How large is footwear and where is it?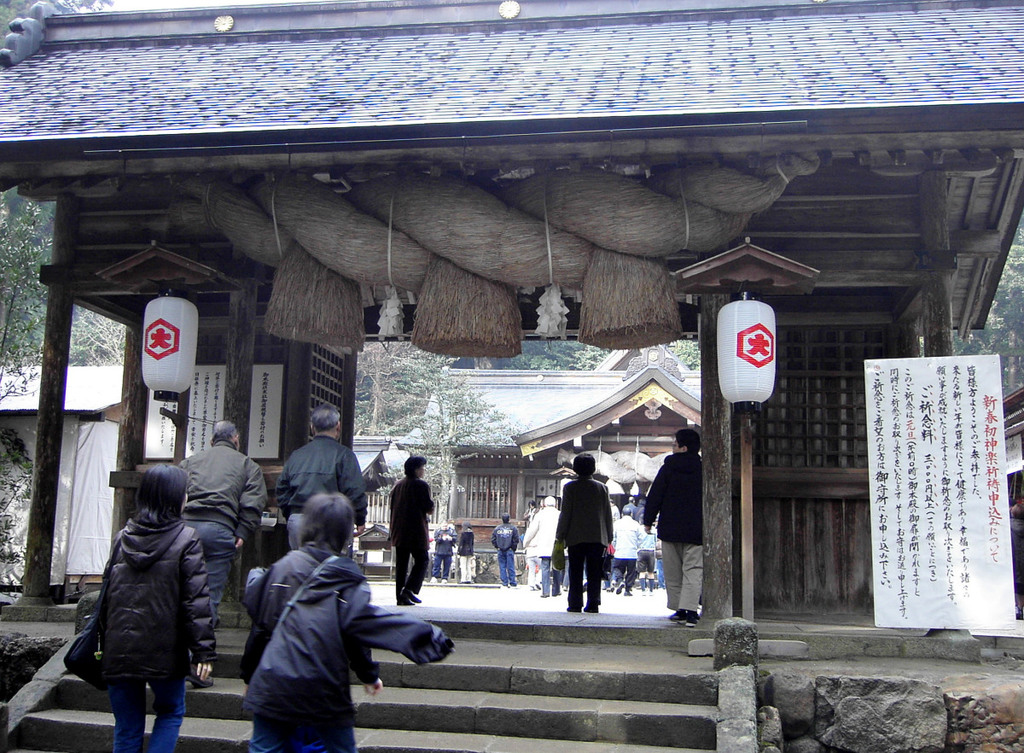
Bounding box: box(399, 598, 412, 608).
